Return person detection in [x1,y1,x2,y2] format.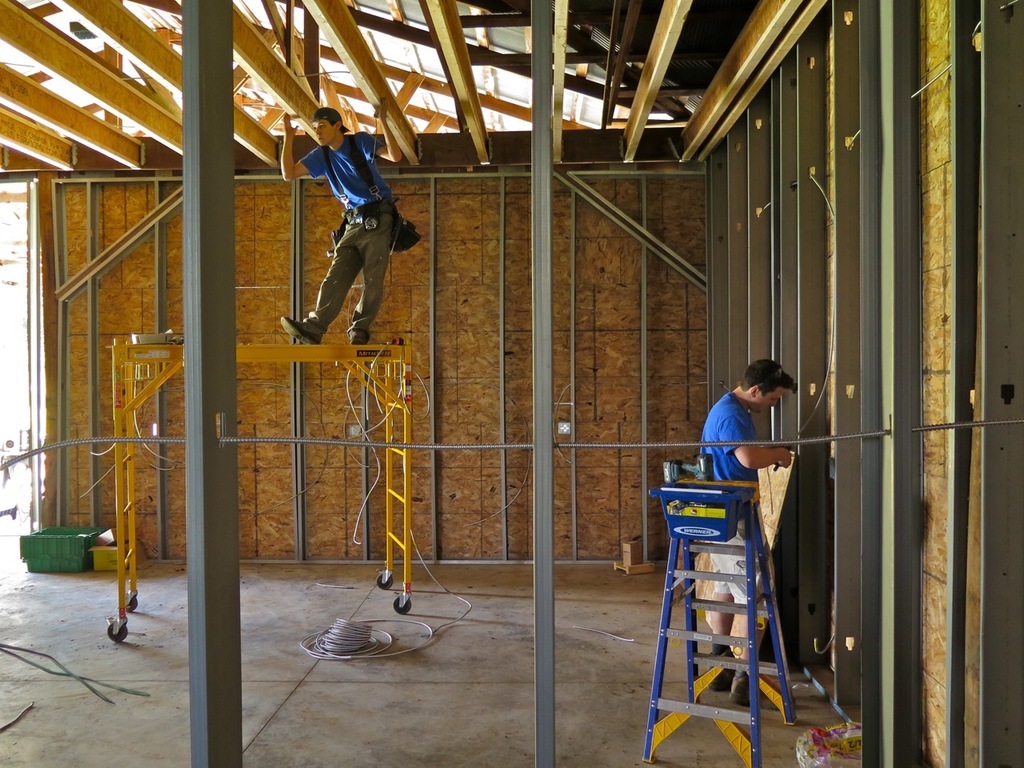
[695,354,797,710].
